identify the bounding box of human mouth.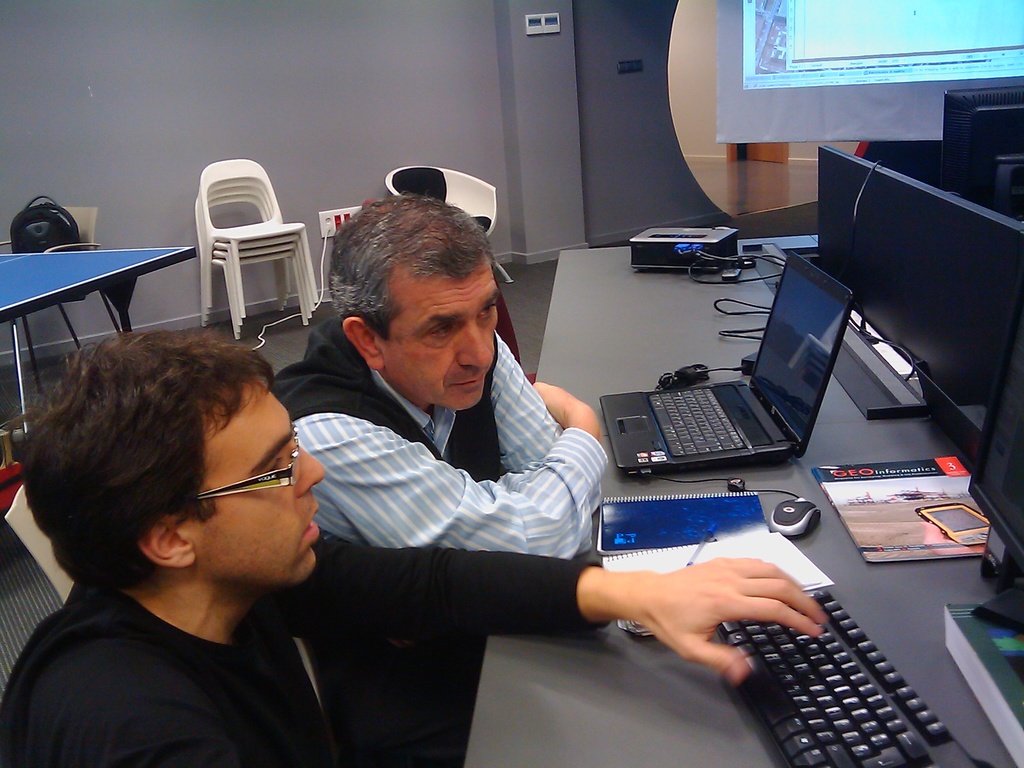
[left=454, top=374, right=493, bottom=385].
